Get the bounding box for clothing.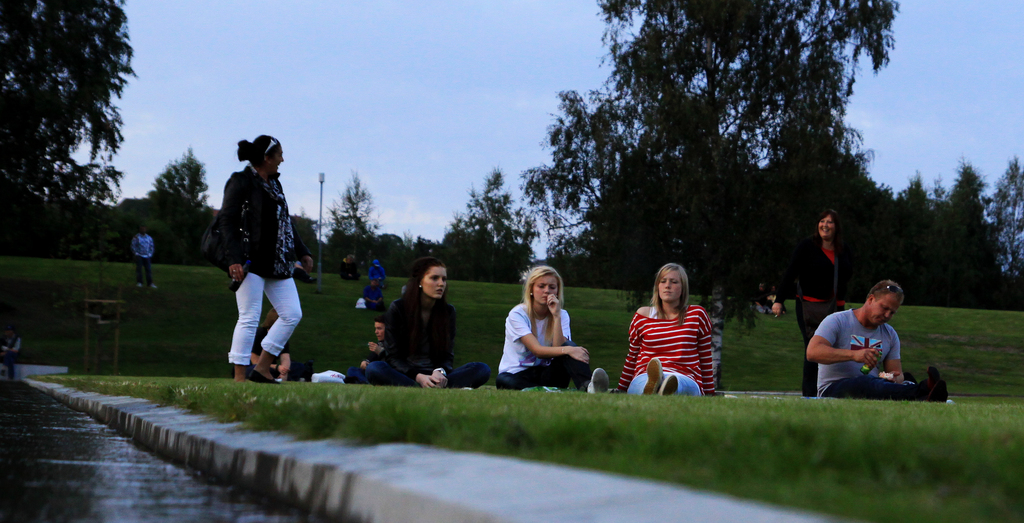
box=[363, 294, 492, 398].
